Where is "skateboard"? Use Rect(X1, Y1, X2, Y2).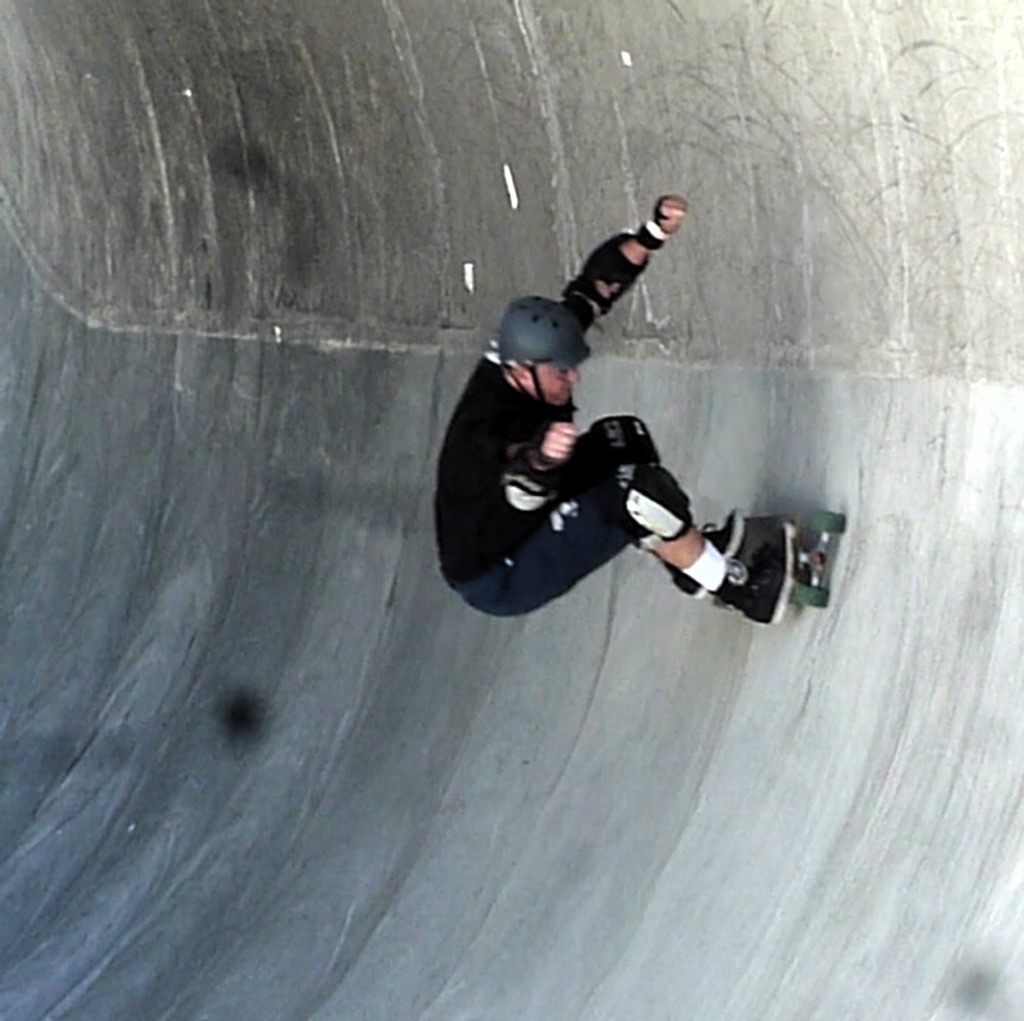
Rect(722, 511, 848, 627).
